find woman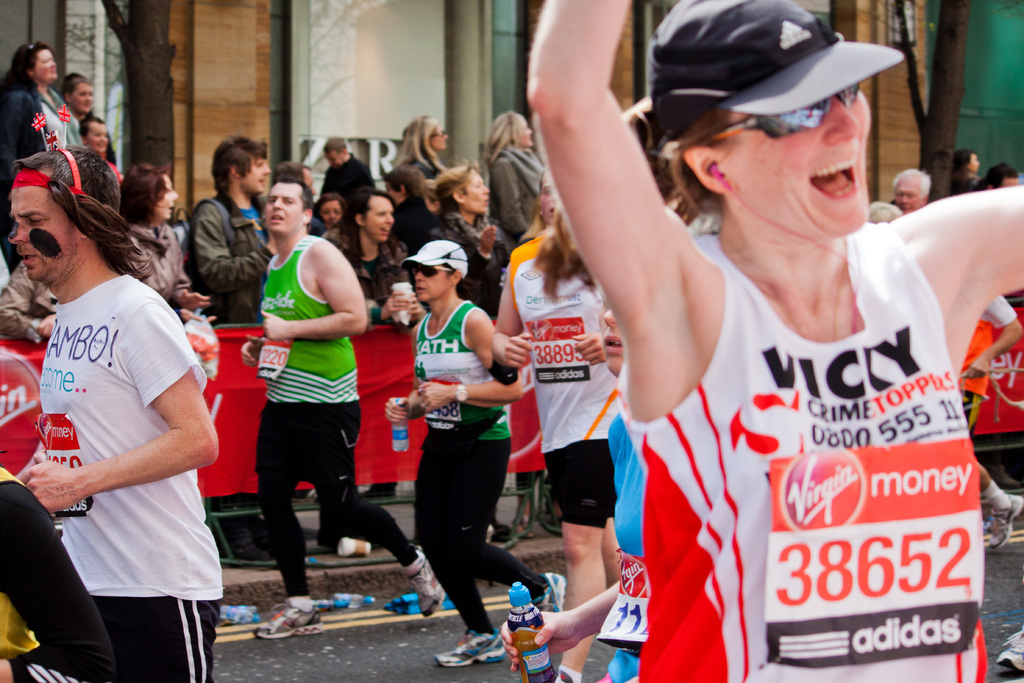
[520,0,972,682]
